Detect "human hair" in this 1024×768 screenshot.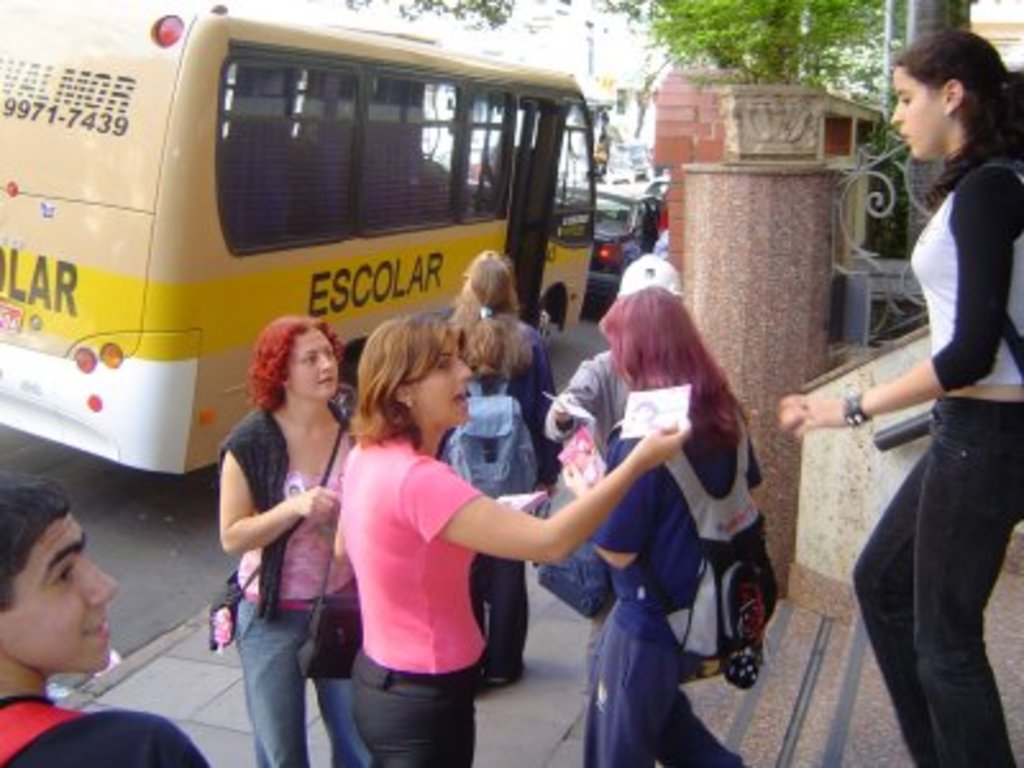
Detection: [x1=445, y1=251, x2=520, y2=371].
